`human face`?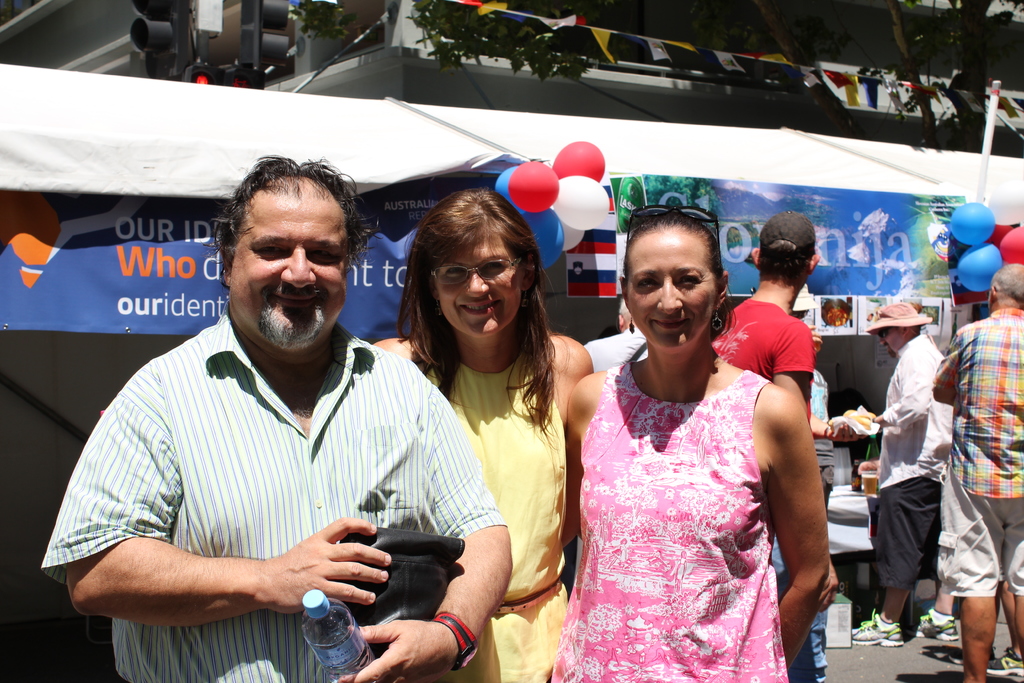
detection(433, 230, 522, 339)
